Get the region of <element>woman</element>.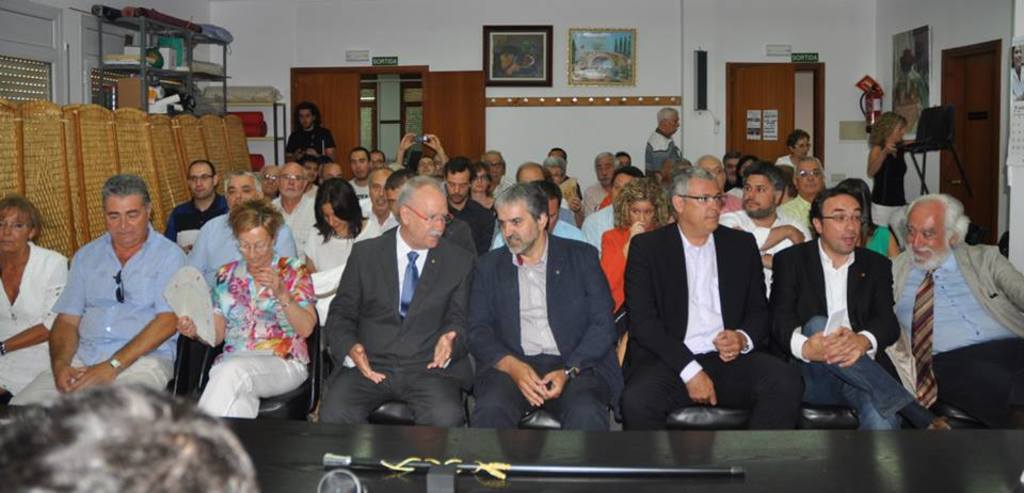
bbox(171, 198, 317, 420).
